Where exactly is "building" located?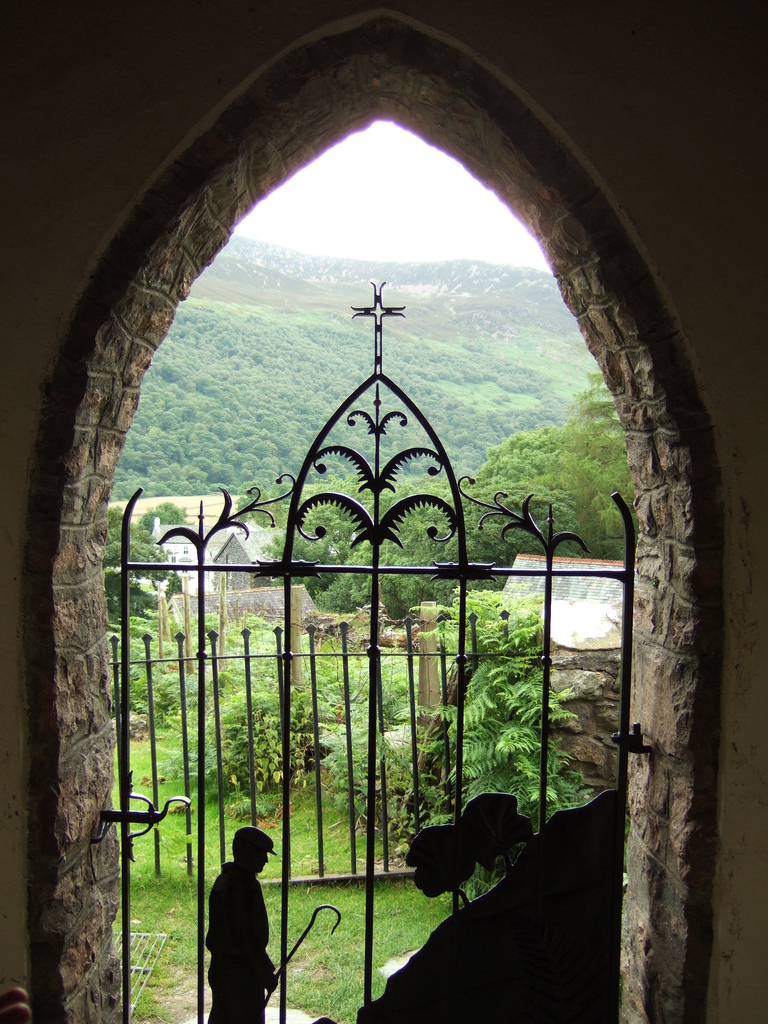
Its bounding box is <box>0,0,767,1023</box>.
